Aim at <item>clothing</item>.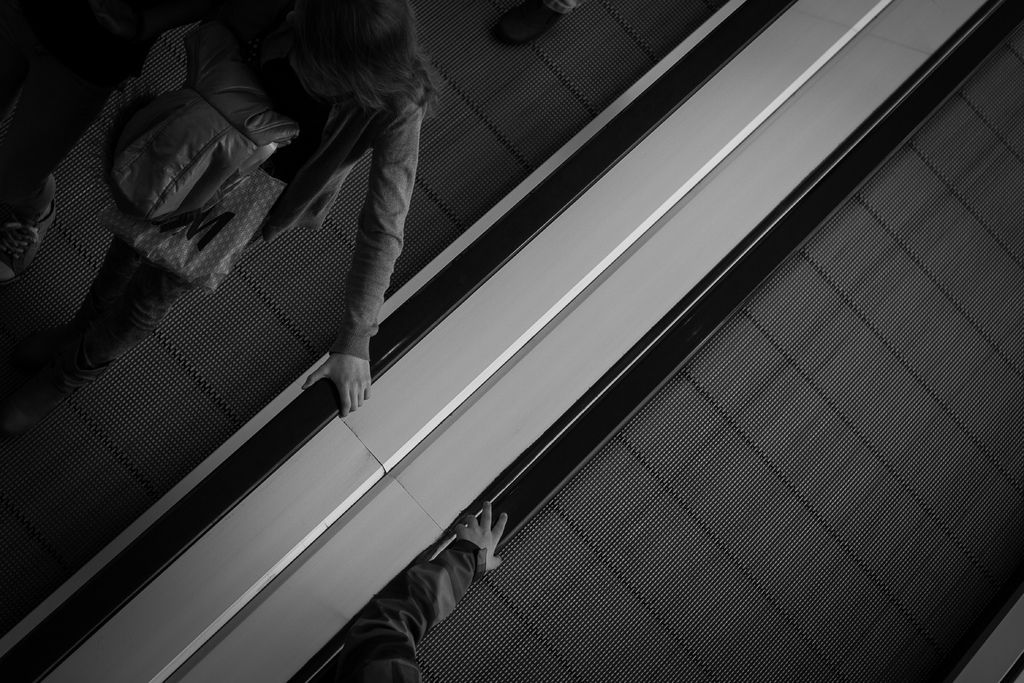
Aimed at x1=0, y1=0, x2=177, y2=234.
